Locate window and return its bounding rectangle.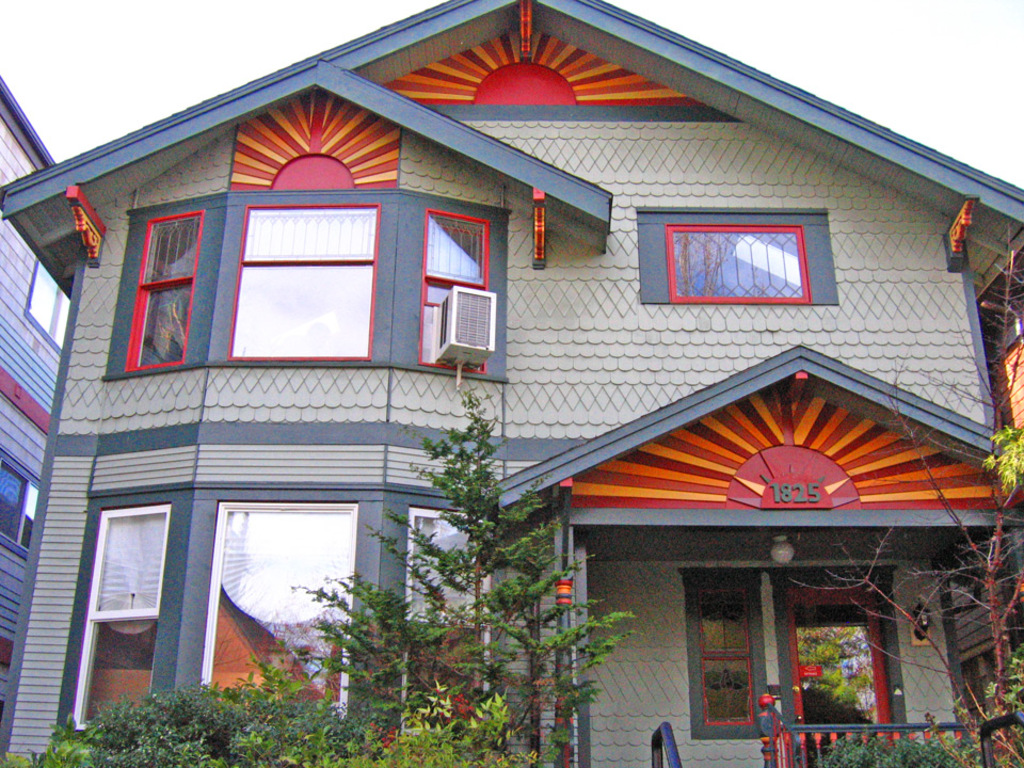
region(682, 569, 918, 732).
